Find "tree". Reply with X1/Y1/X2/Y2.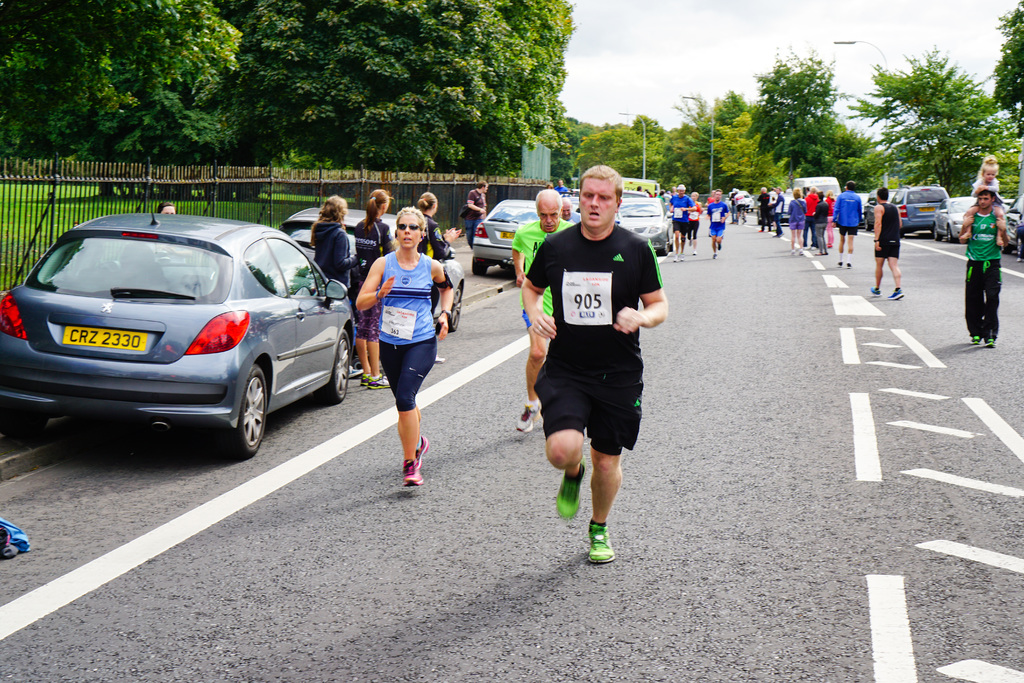
676/83/744/191.
